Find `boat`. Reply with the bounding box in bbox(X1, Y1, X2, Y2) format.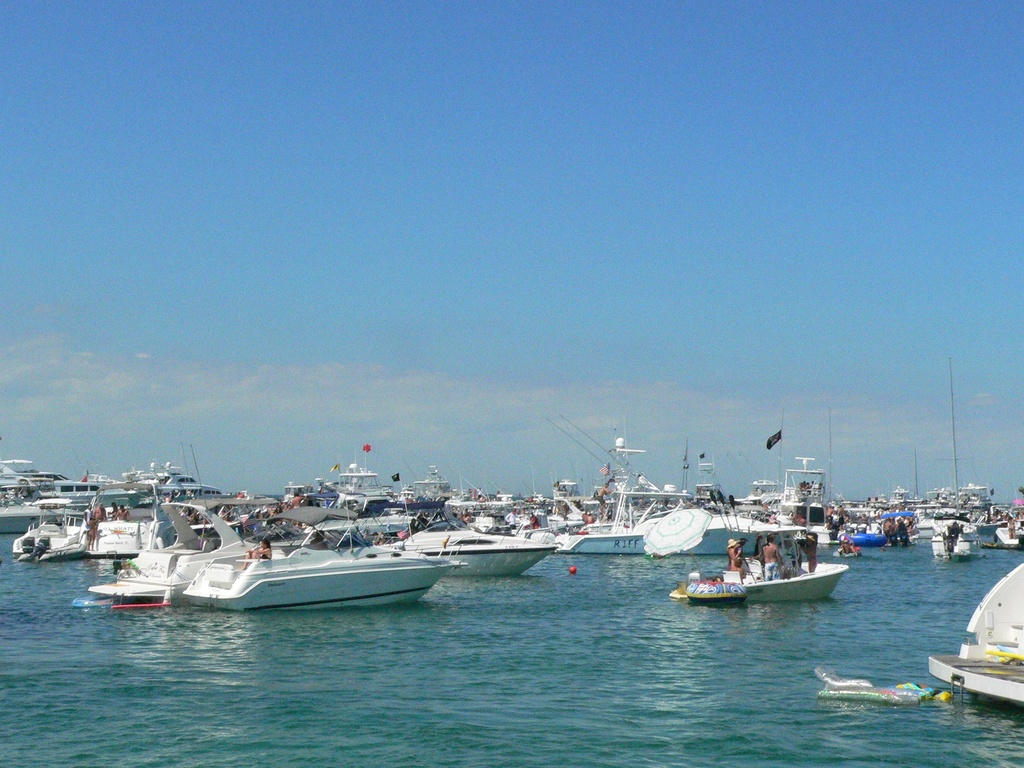
bbox(728, 479, 780, 502).
